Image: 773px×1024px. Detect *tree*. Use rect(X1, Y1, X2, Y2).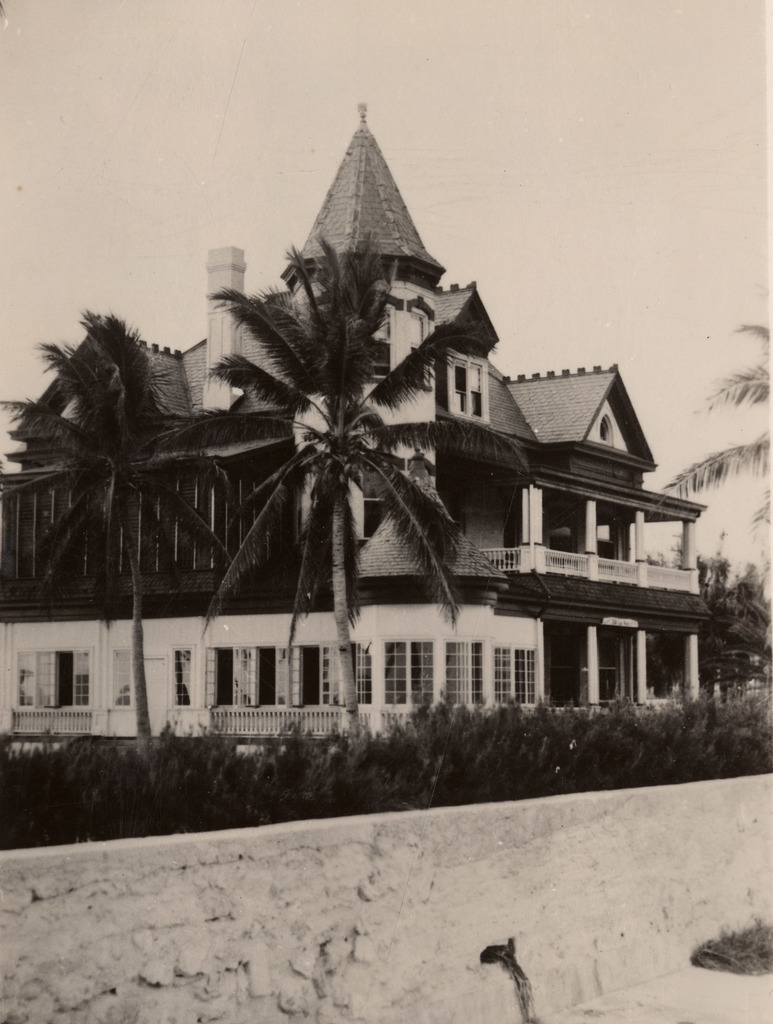
rect(0, 302, 227, 740).
